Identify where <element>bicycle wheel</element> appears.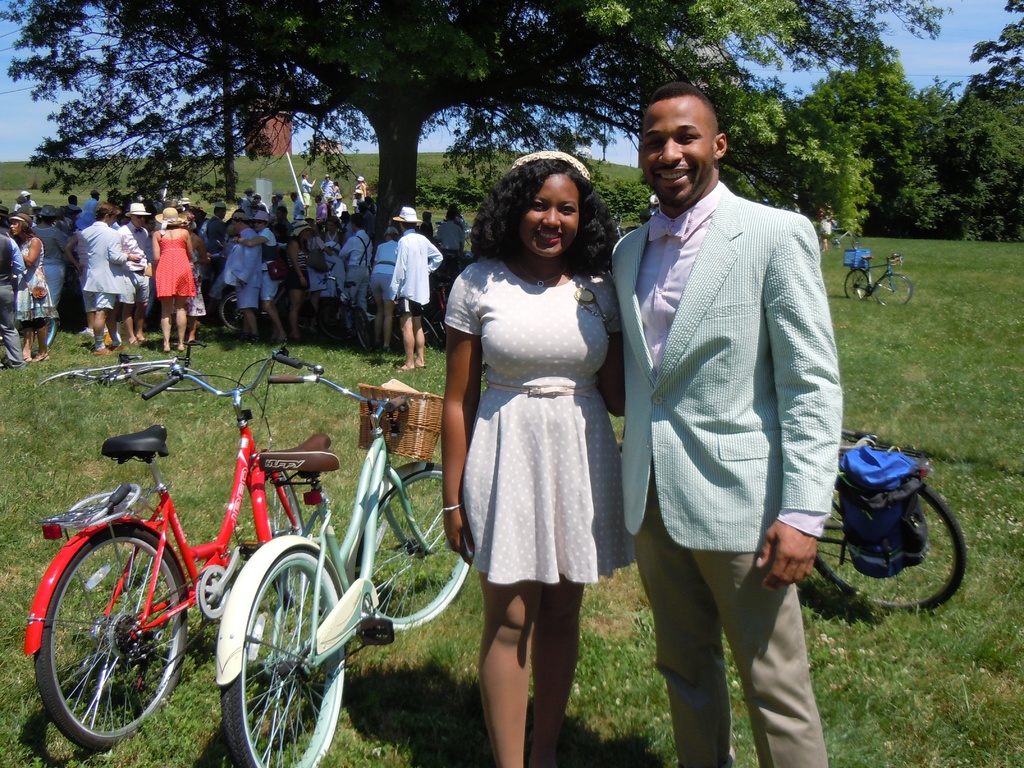
Appears at 267:465:316:605.
